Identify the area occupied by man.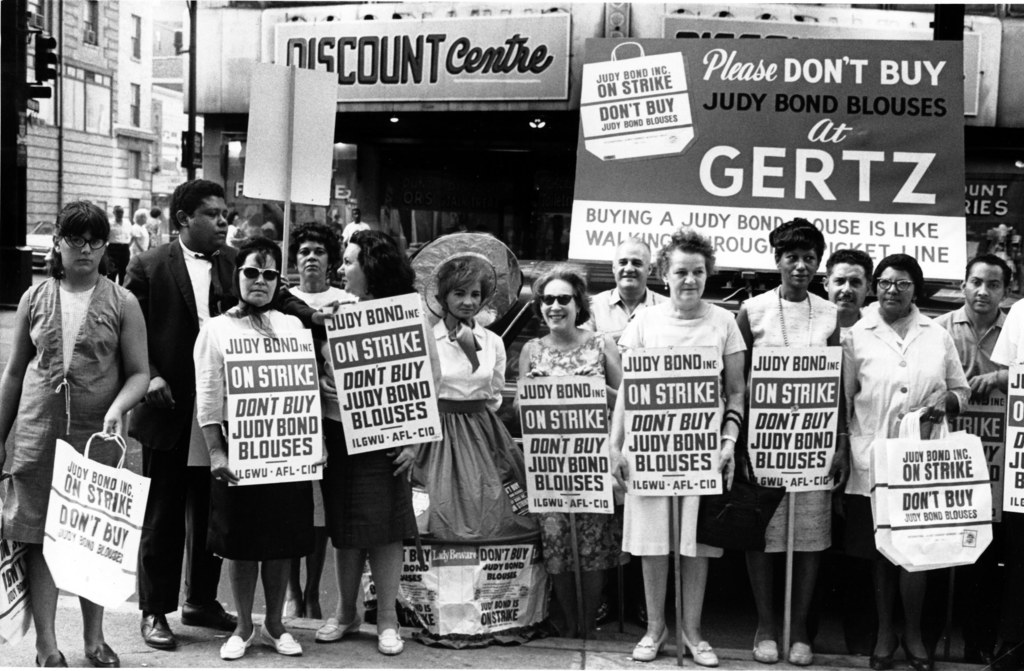
Area: (341,205,367,241).
